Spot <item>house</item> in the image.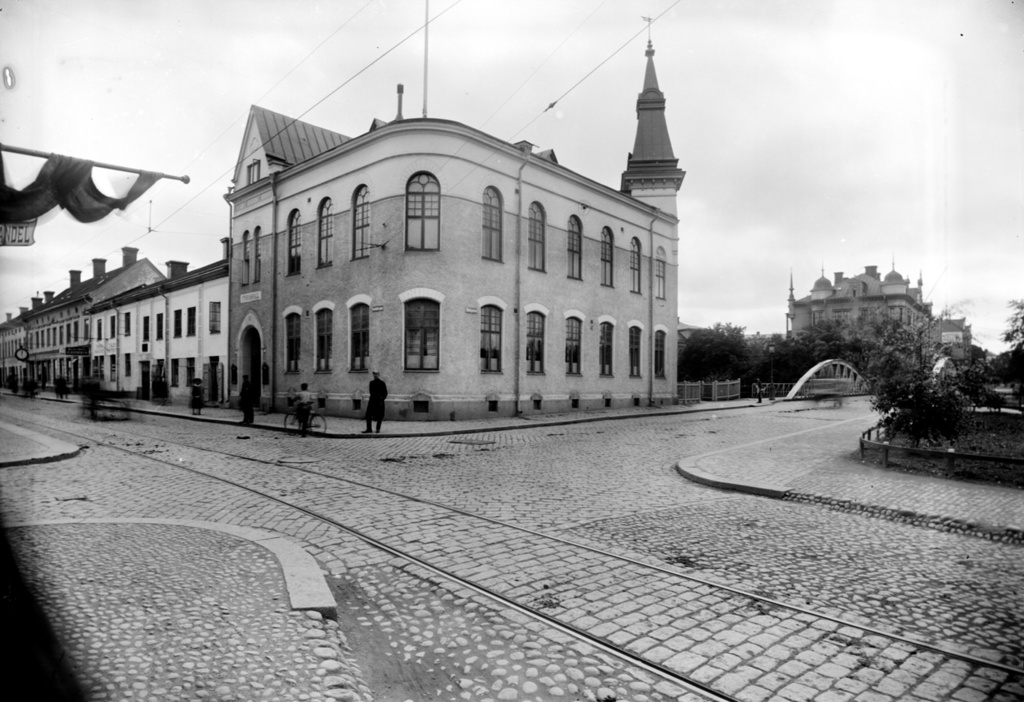
<item>house</item> found at x1=89 y1=231 x2=234 y2=404.
